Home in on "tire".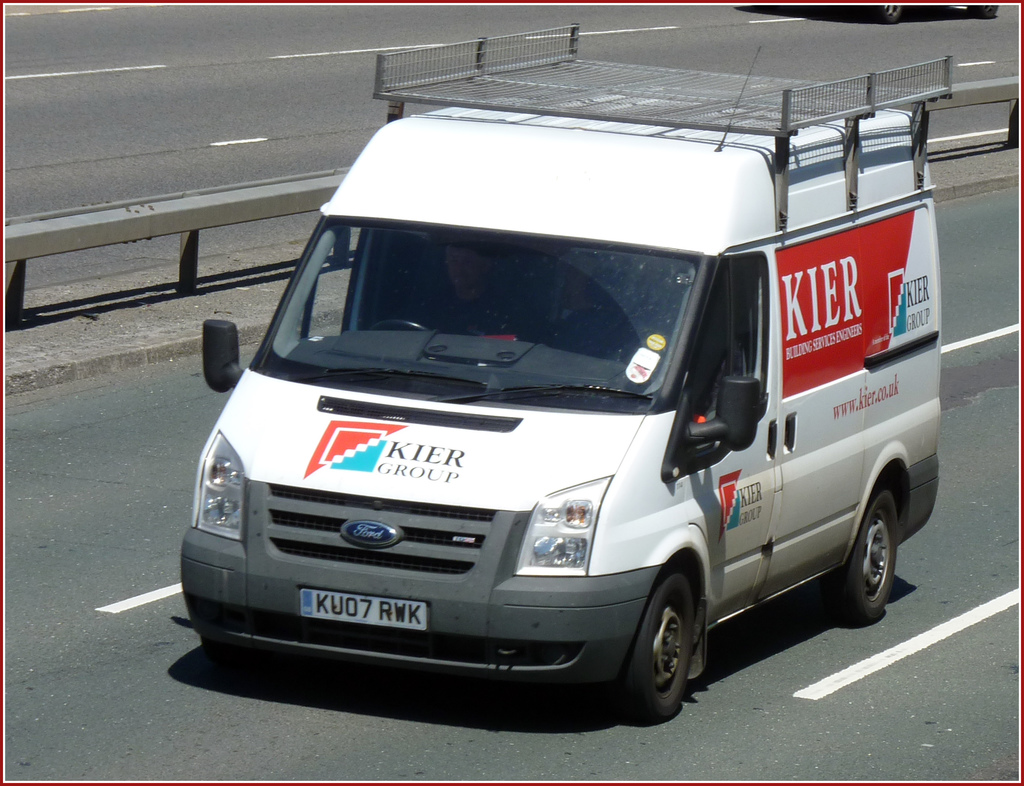
Homed in at bbox=(973, 4, 1001, 18).
